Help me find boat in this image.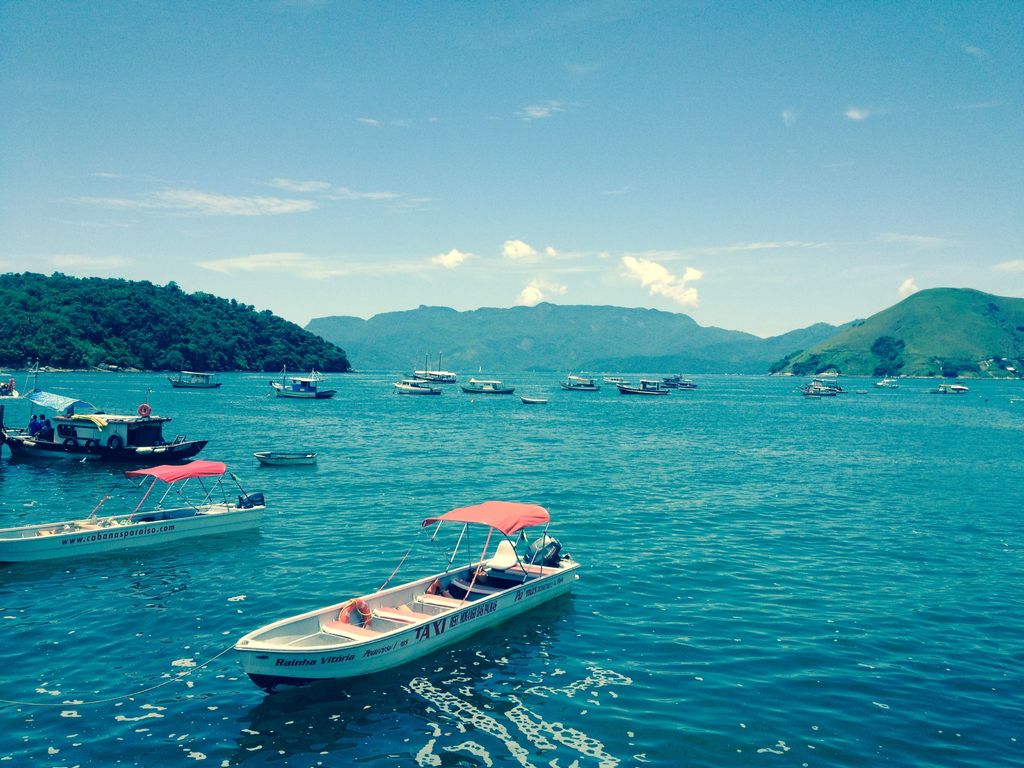
Found it: l=596, t=372, r=629, b=385.
